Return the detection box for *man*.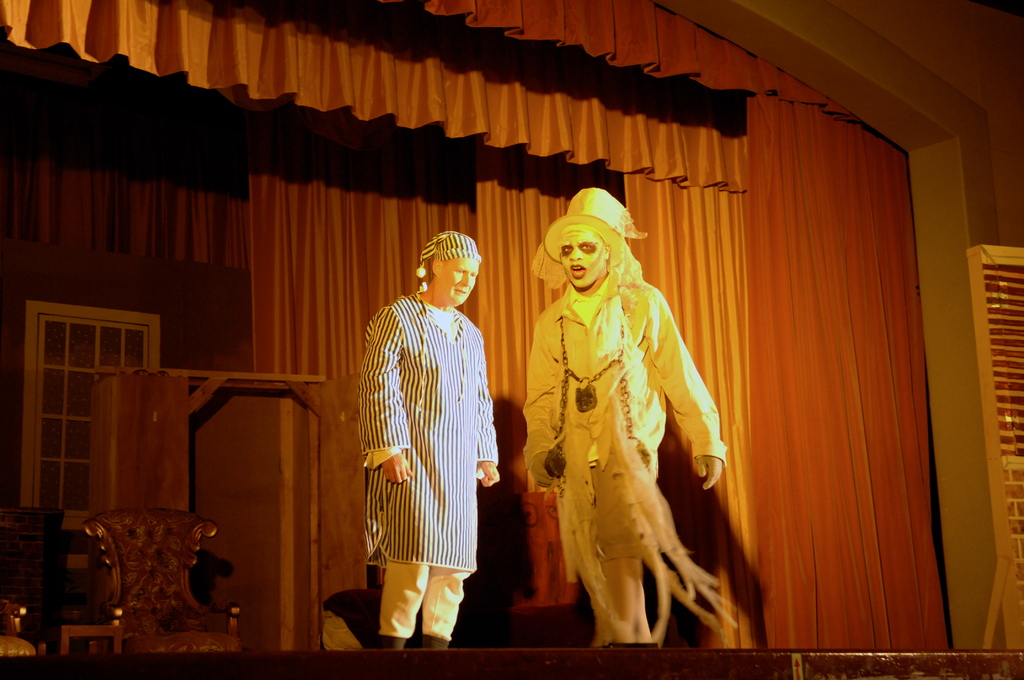
(left=364, top=231, right=500, bottom=652).
